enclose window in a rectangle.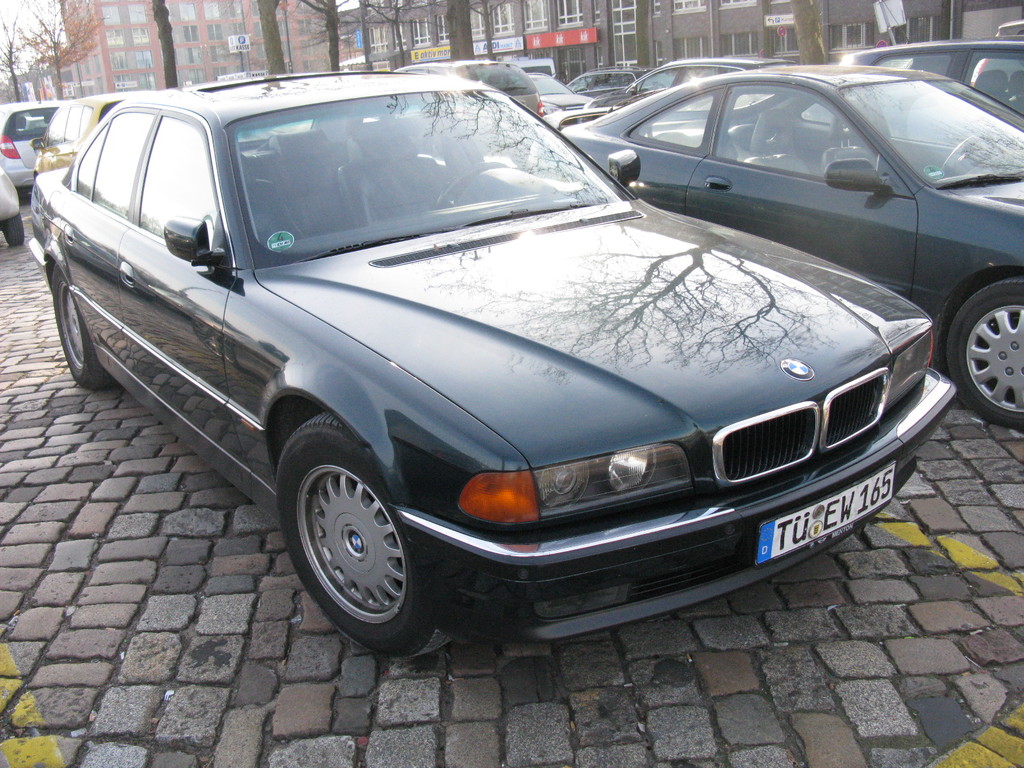
select_region(207, 23, 222, 40).
